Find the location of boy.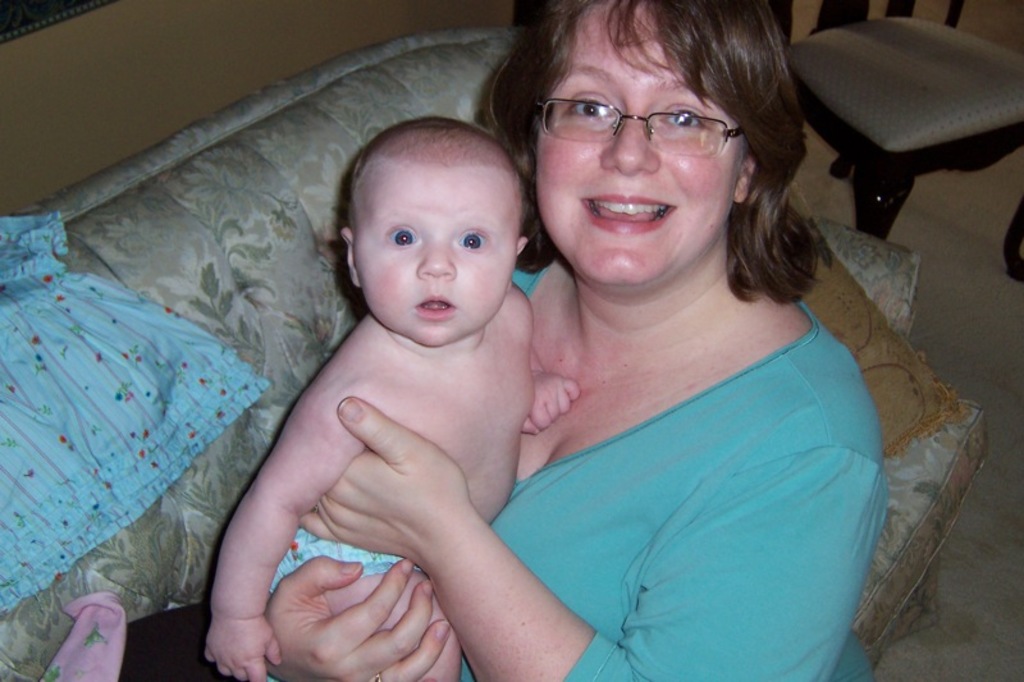
Location: 191/116/584/681.
